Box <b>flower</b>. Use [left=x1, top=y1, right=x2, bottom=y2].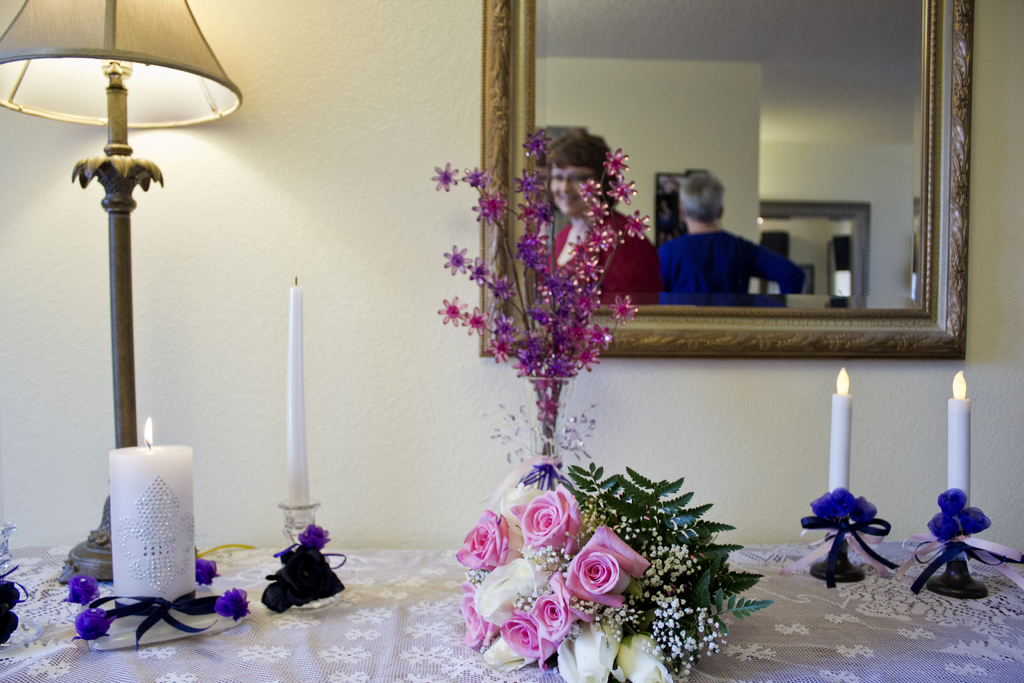
[left=481, top=630, right=534, bottom=670].
